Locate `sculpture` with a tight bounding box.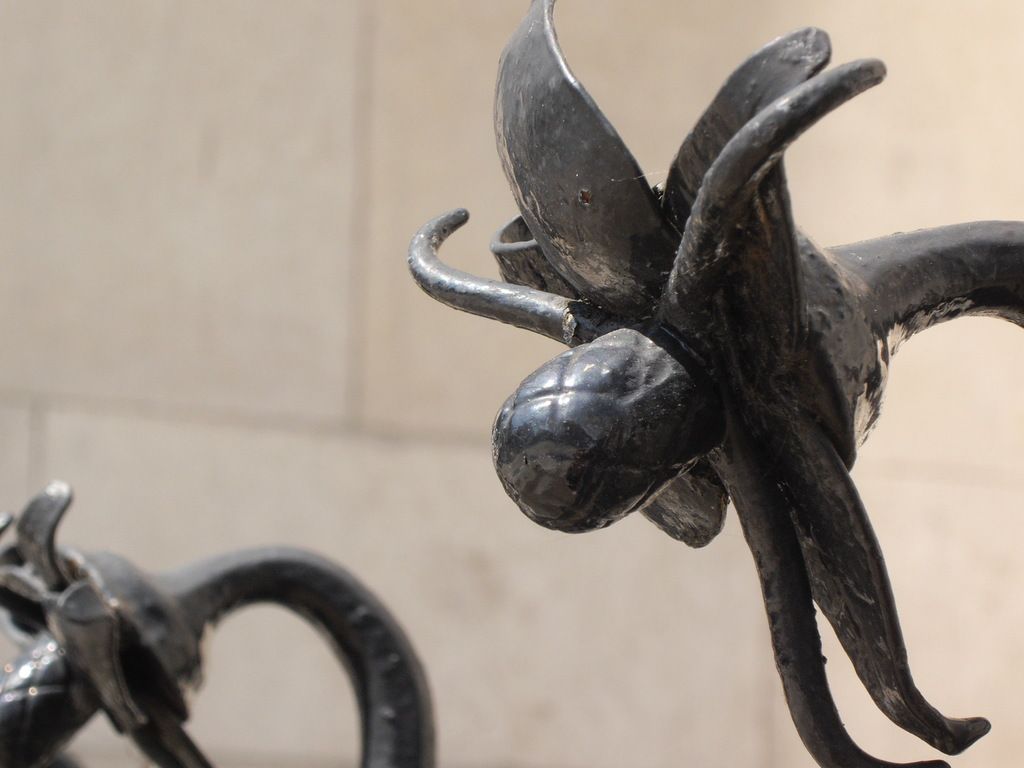
x1=0, y1=479, x2=440, y2=767.
